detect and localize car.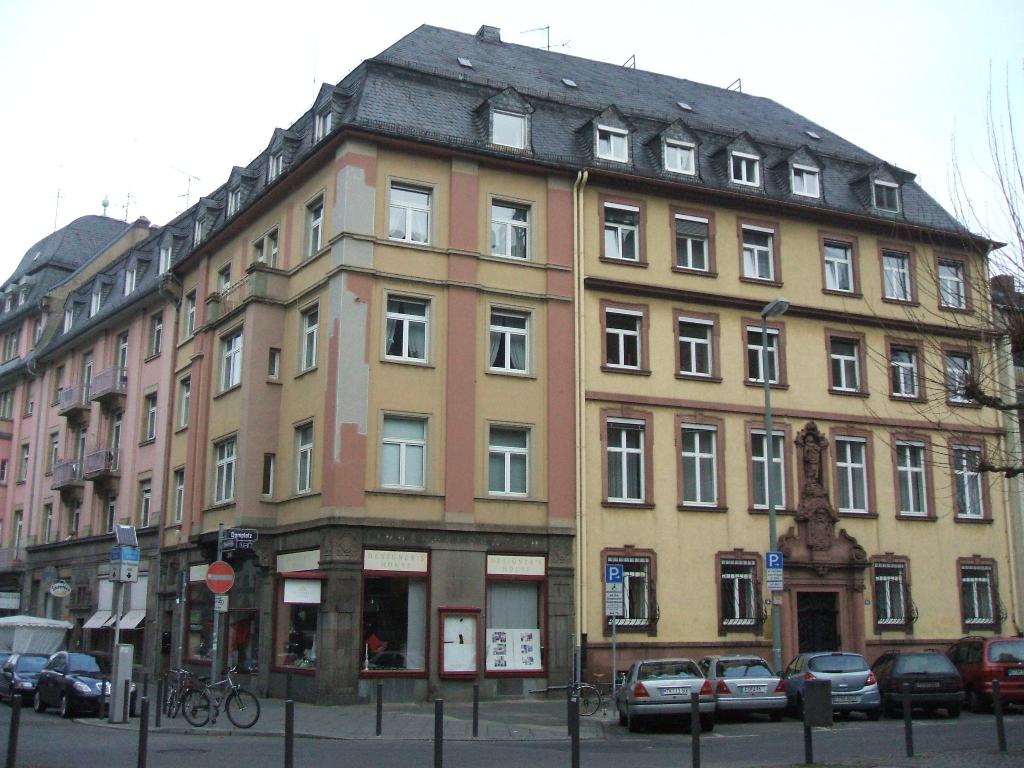
Localized at <box>0,653,52,709</box>.
